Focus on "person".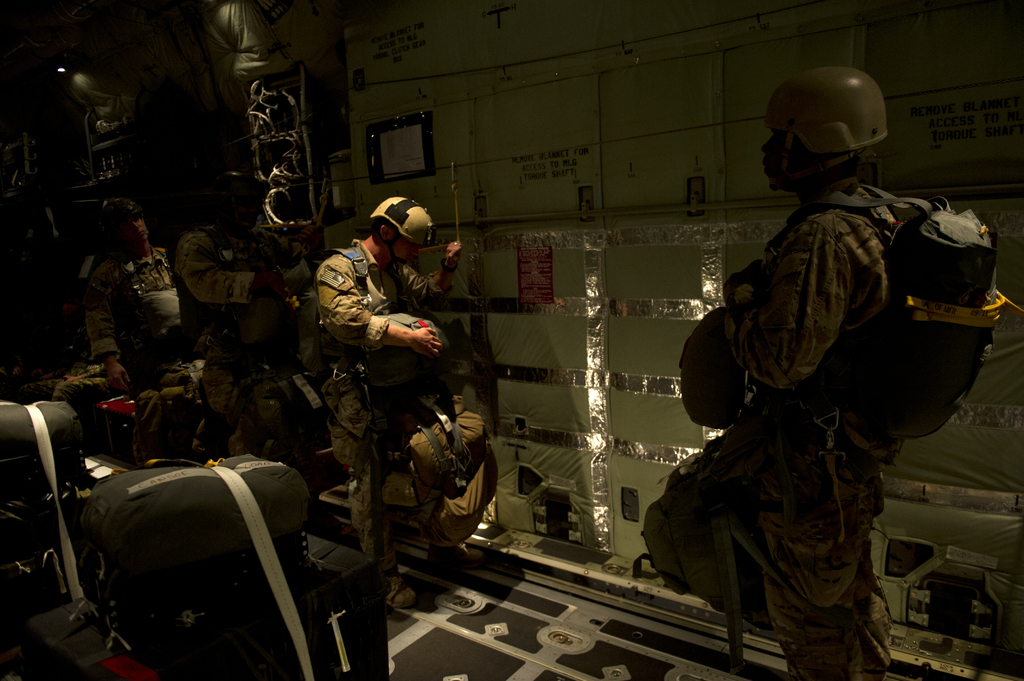
Focused at l=175, t=173, r=353, b=537.
